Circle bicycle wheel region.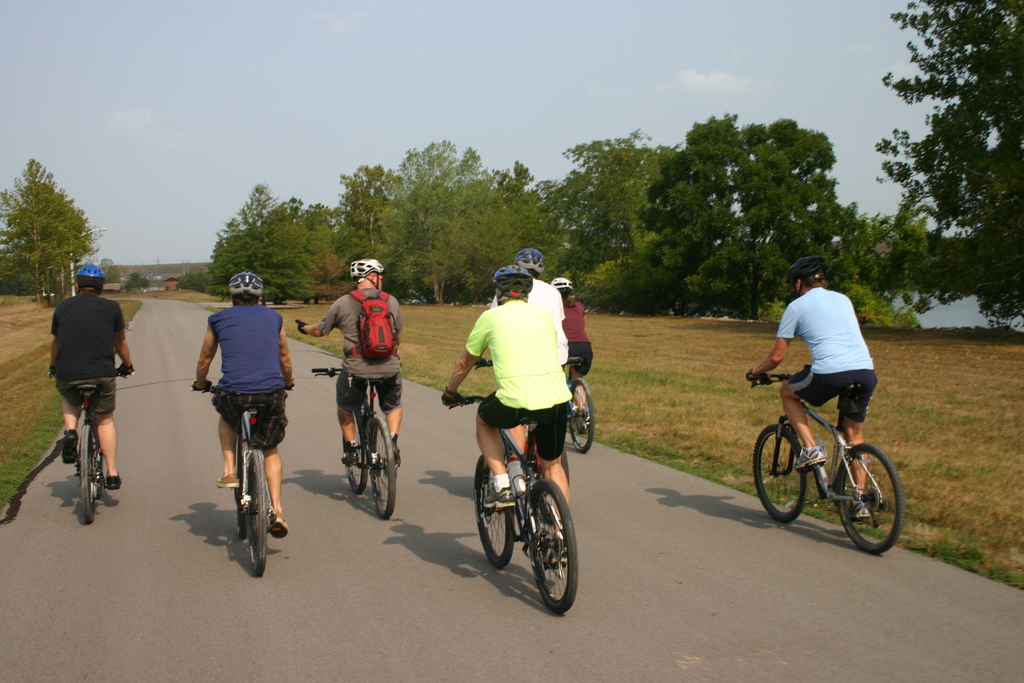
Region: [568, 379, 594, 453].
